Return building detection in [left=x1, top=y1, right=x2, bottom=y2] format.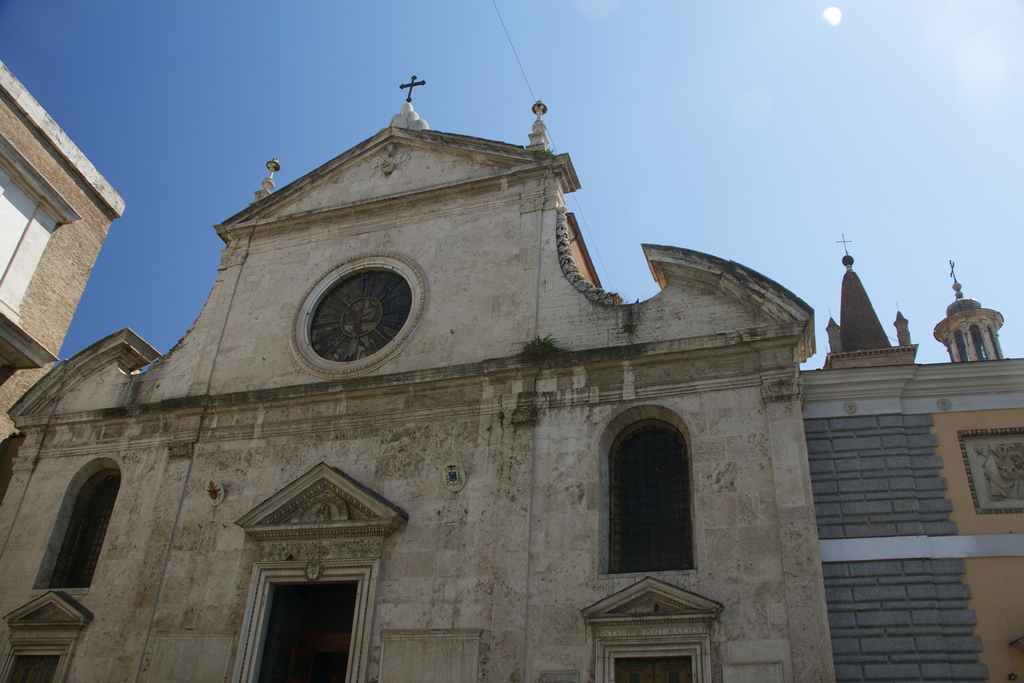
[left=0, top=100, right=1023, bottom=682].
